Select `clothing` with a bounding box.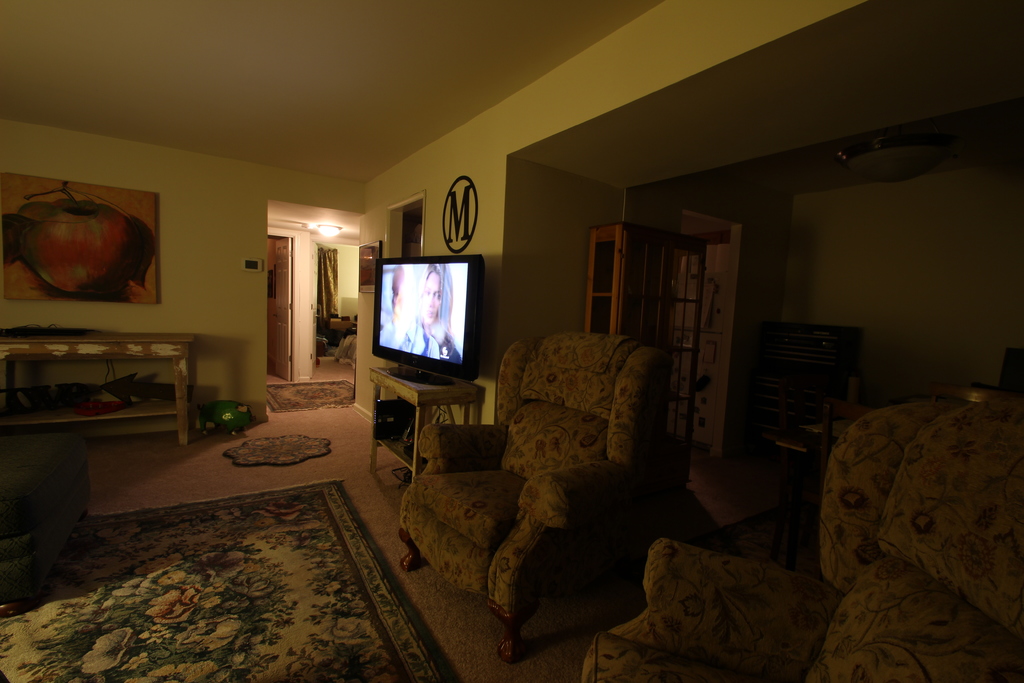
<region>437, 335, 460, 359</region>.
